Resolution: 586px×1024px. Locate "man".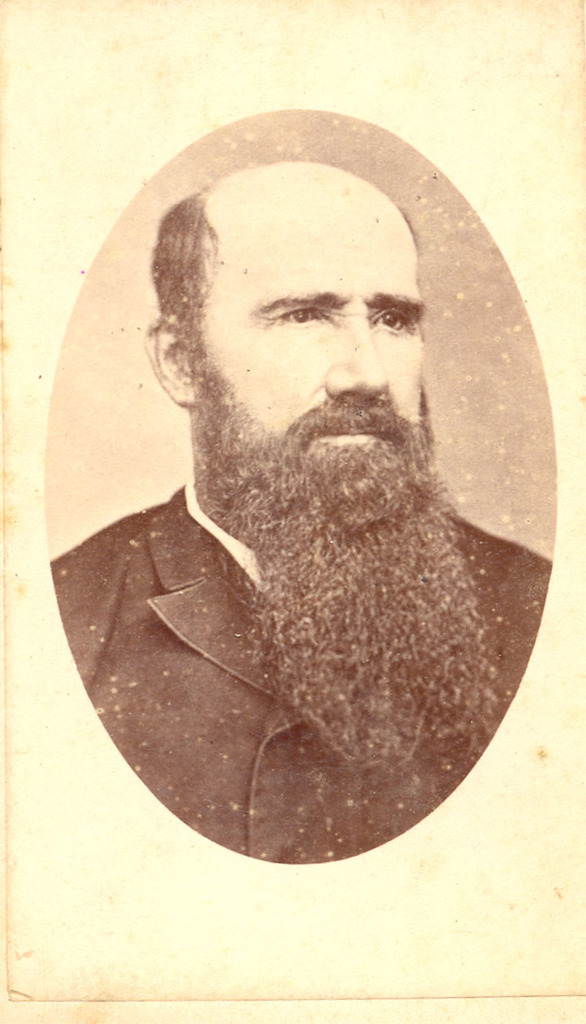
select_region(45, 118, 561, 807).
